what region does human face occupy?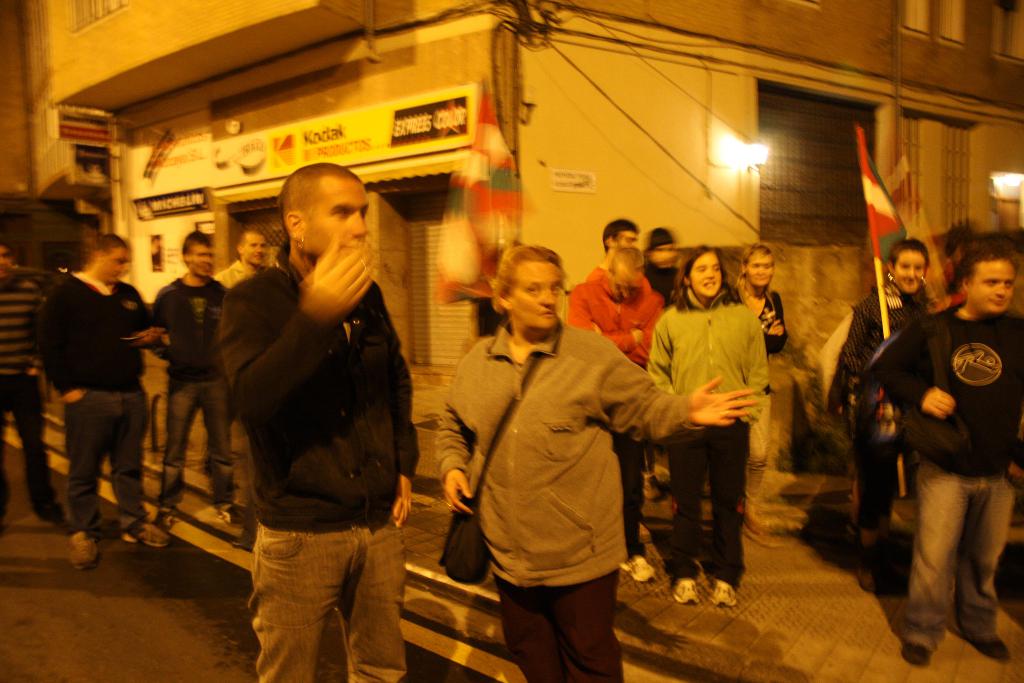
(243, 231, 263, 264).
